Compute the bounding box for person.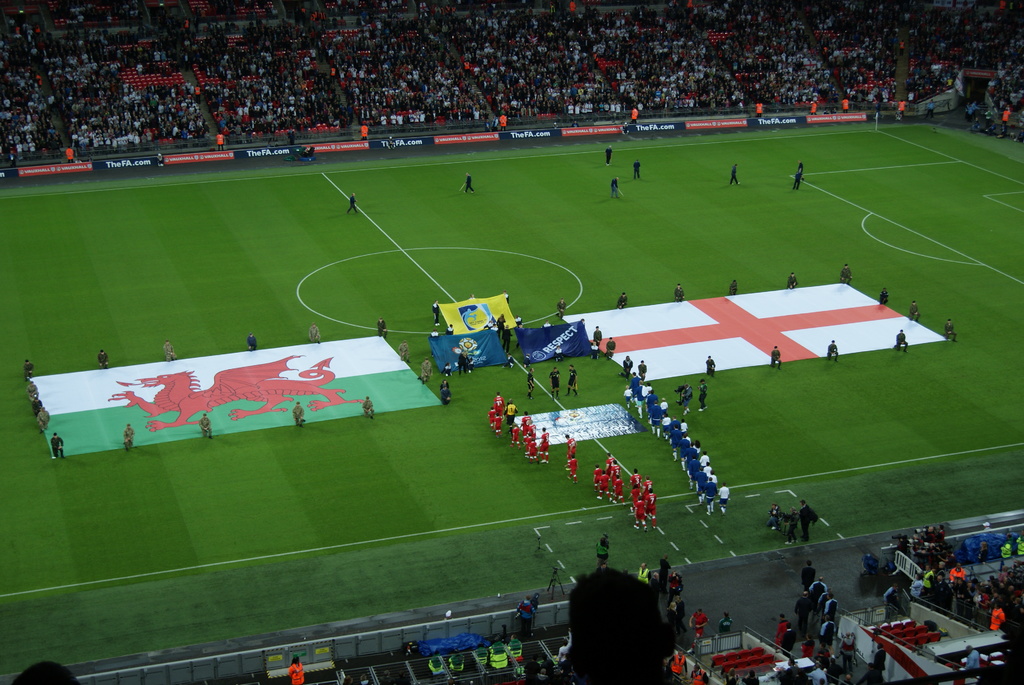
{"x1": 909, "y1": 302, "x2": 916, "y2": 322}.
